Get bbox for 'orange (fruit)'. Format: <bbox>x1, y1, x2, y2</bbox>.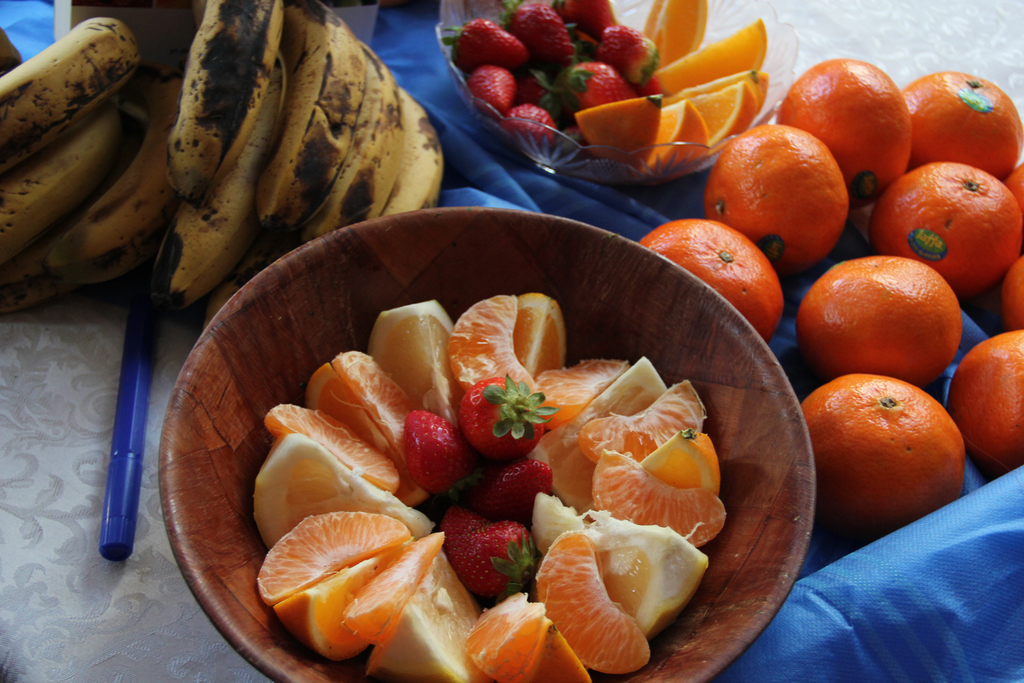
<bbox>803, 368, 961, 532</bbox>.
